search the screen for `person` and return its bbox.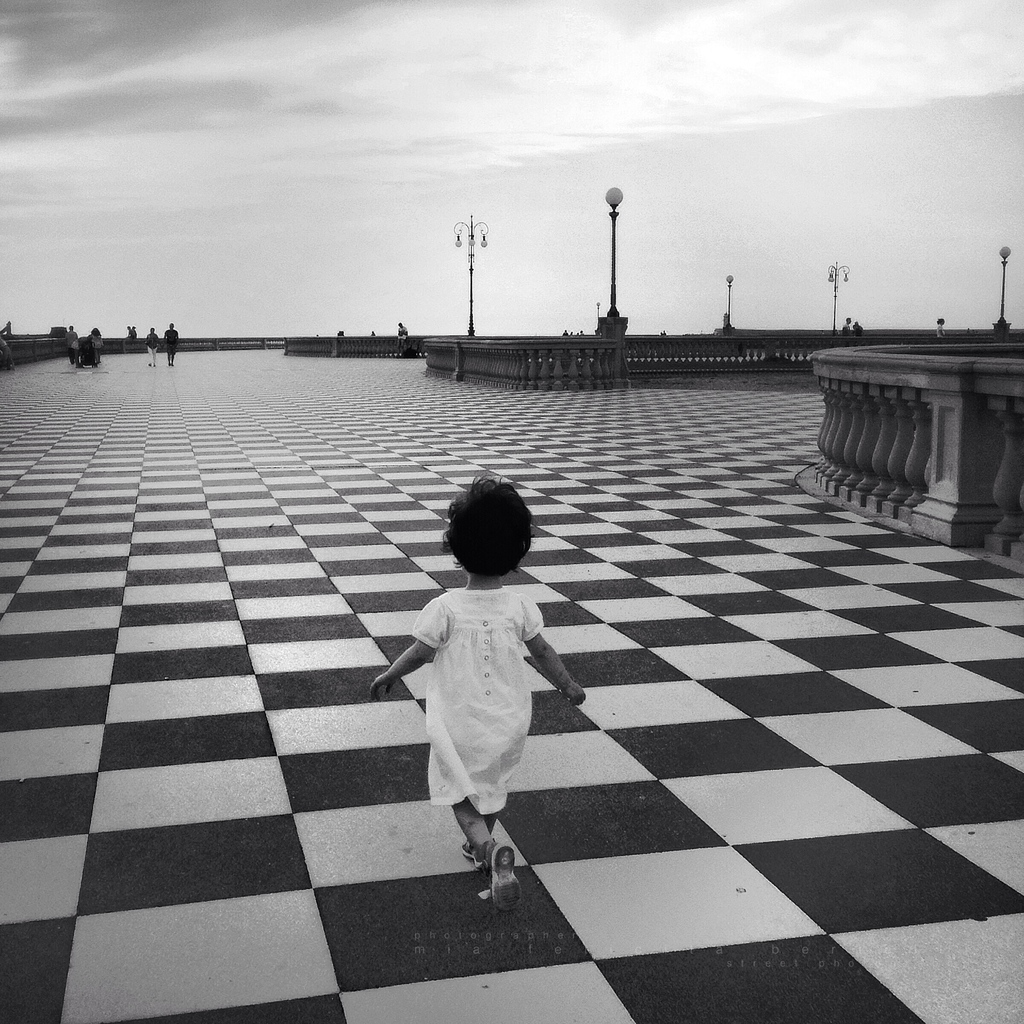
Found: (388, 465, 561, 847).
